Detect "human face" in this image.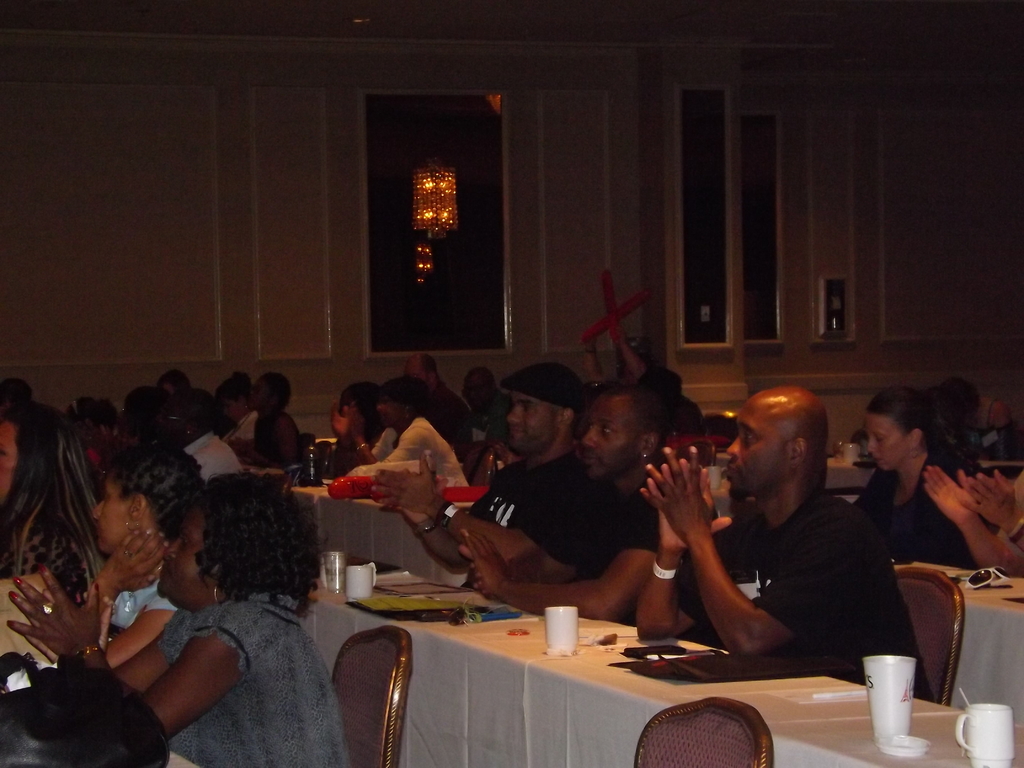
Detection: (left=373, top=390, right=410, bottom=433).
